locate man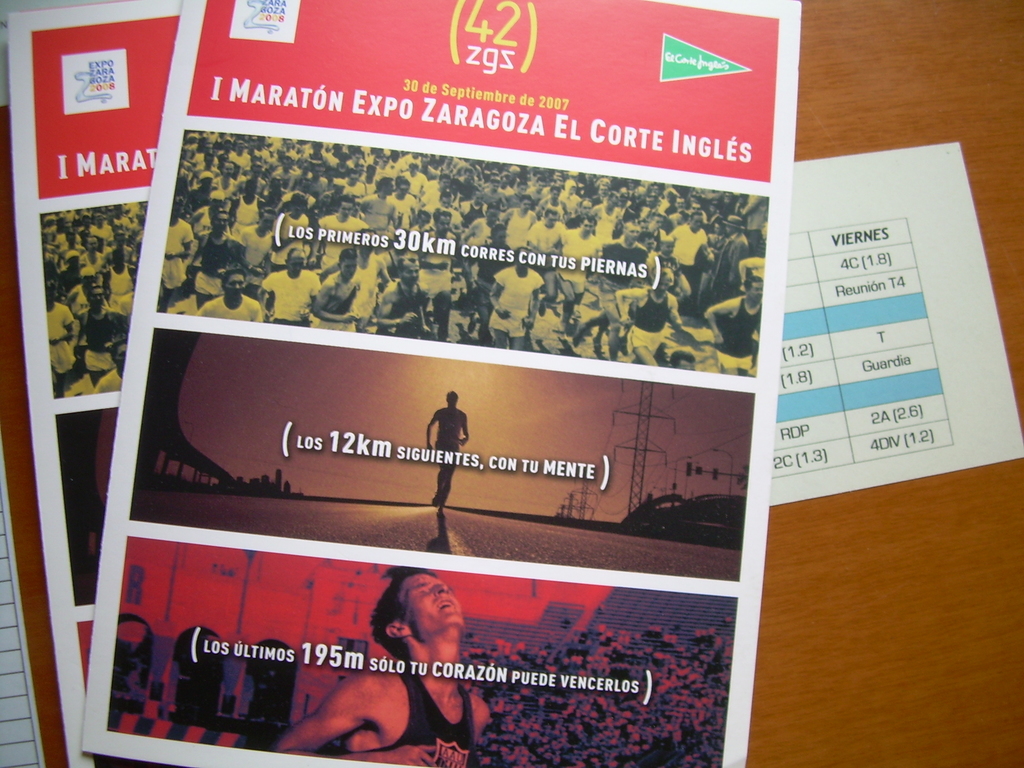
locate(556, 218, 596, 320)
